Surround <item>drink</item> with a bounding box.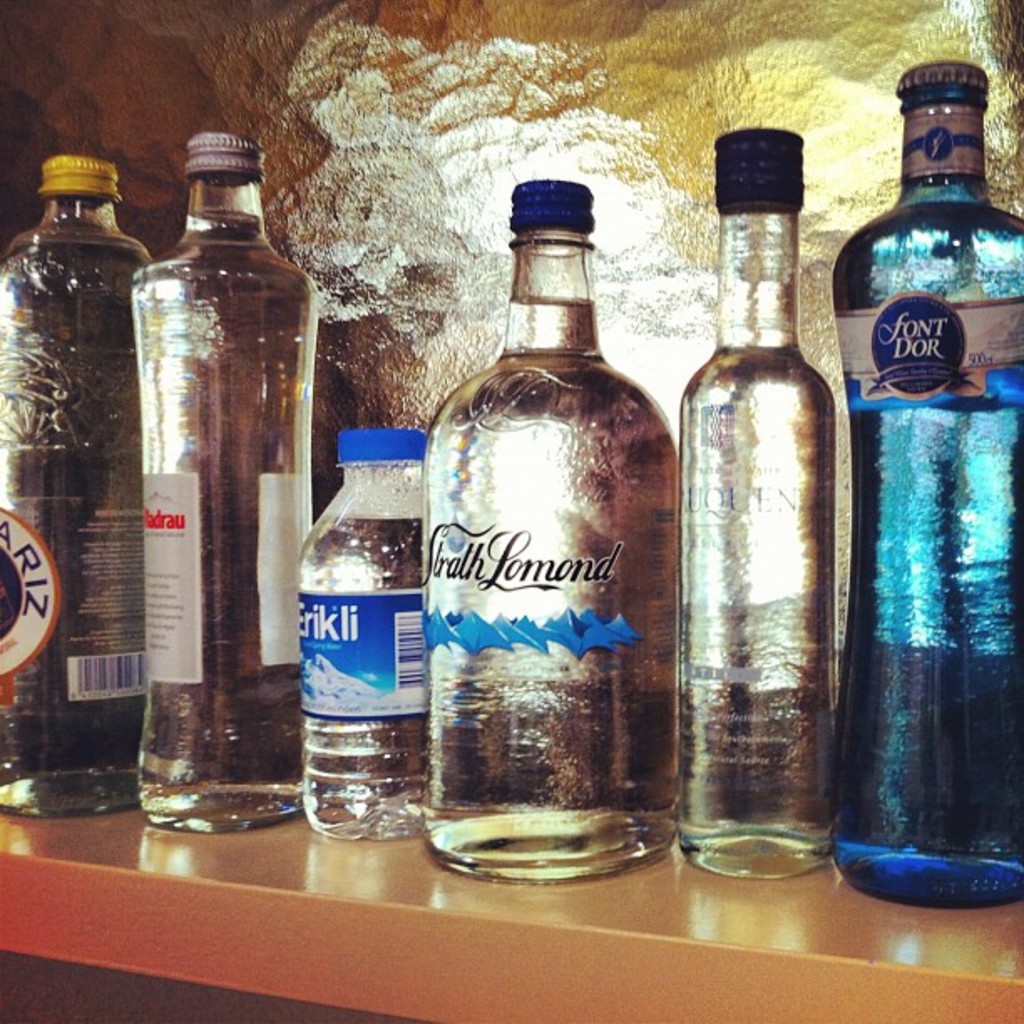
(x1=838, y1=65, x2=1022, y2=888).
